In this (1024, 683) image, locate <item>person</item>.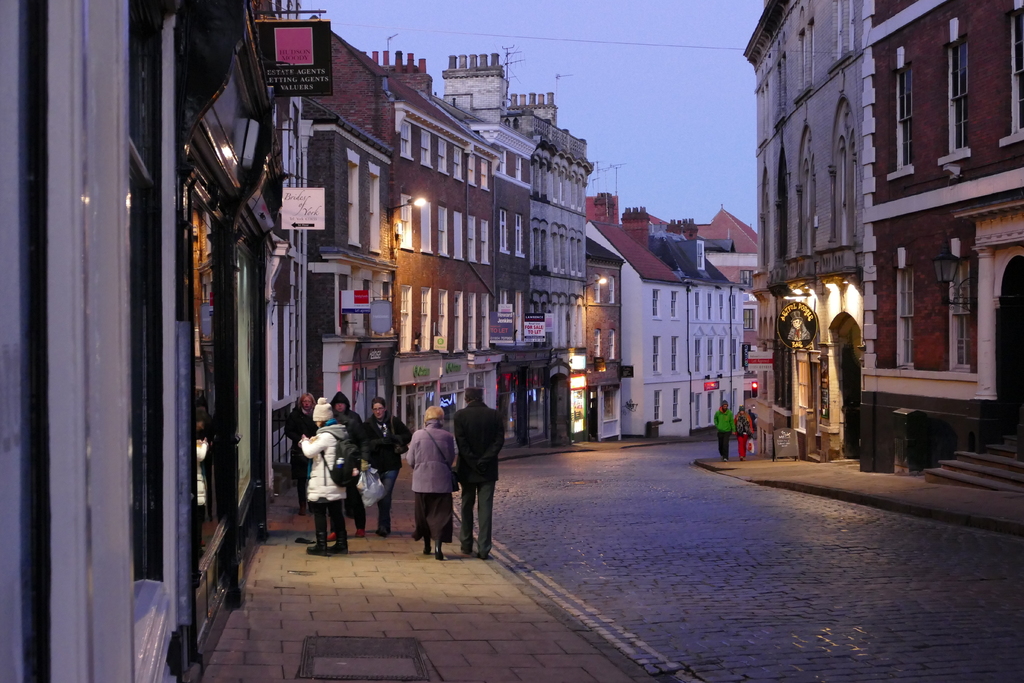
Bounding box: select_region(709, 398, 730, 463).
